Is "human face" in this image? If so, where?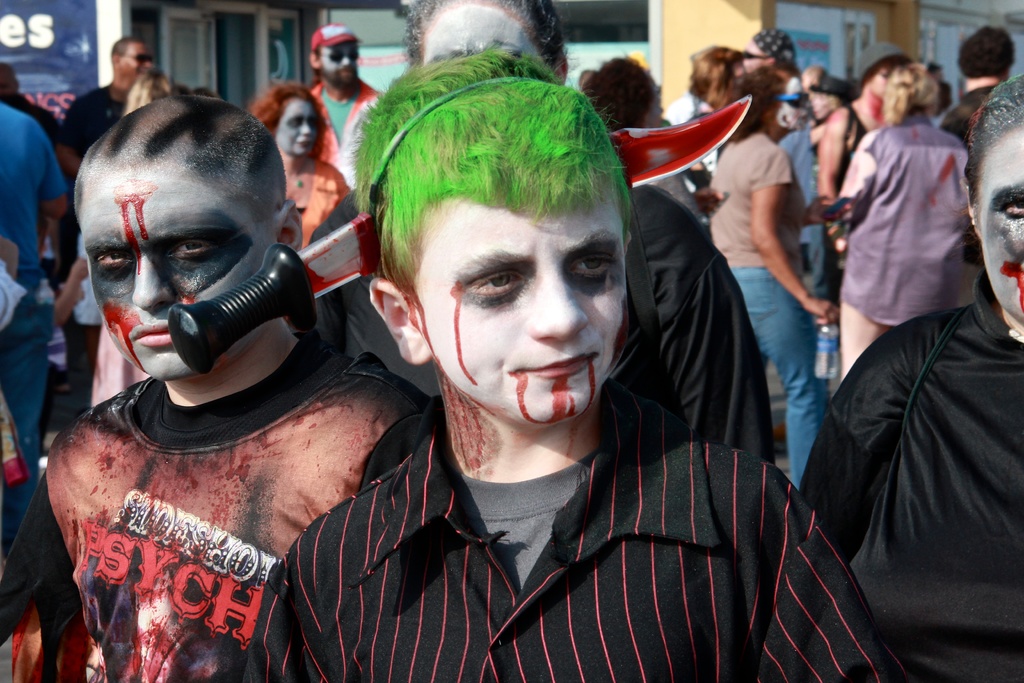
Yes, at left=118, top=40, right=156, bottom=76.
